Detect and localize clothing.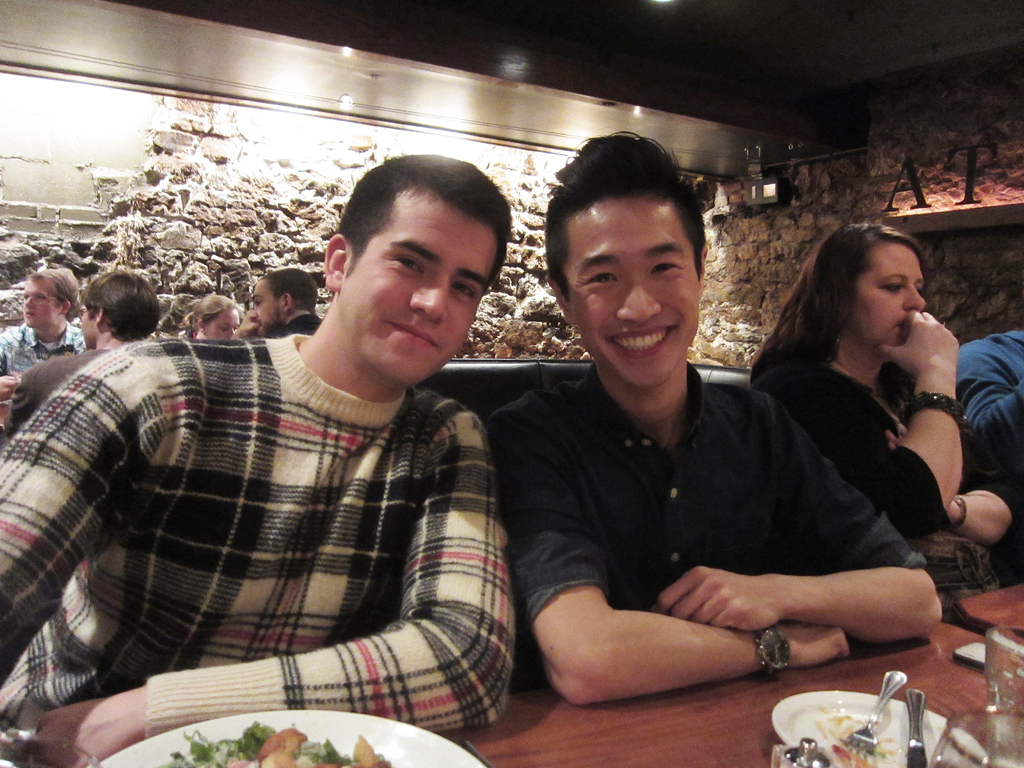
Localized at <bbox>0, 335, 518, 739</bbox>.
